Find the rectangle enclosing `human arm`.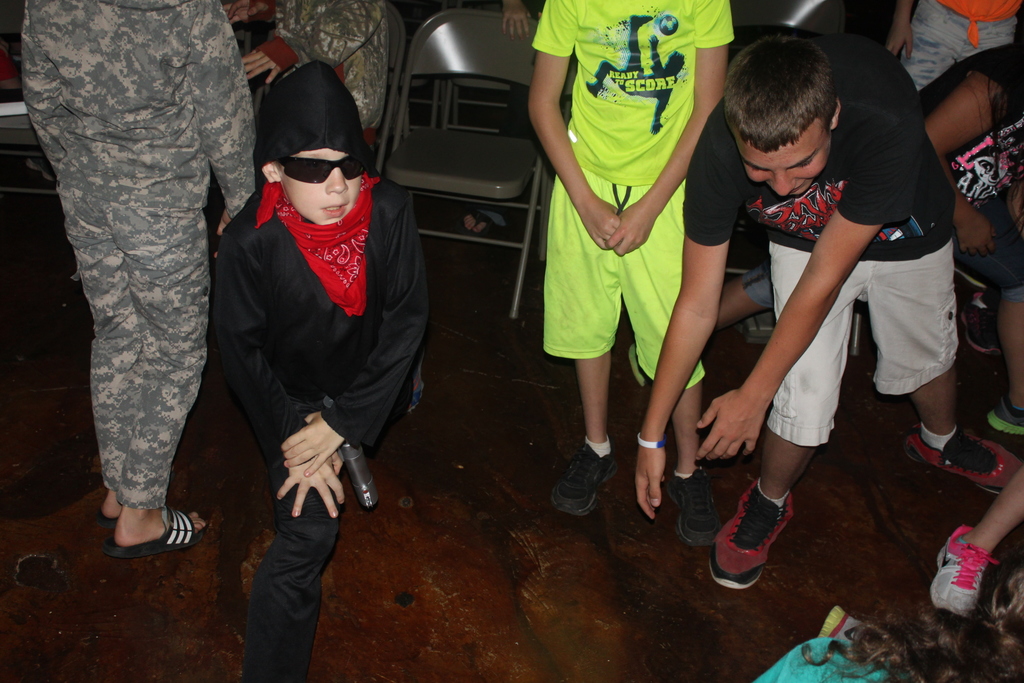
rect(273, 190, 442, 475).
